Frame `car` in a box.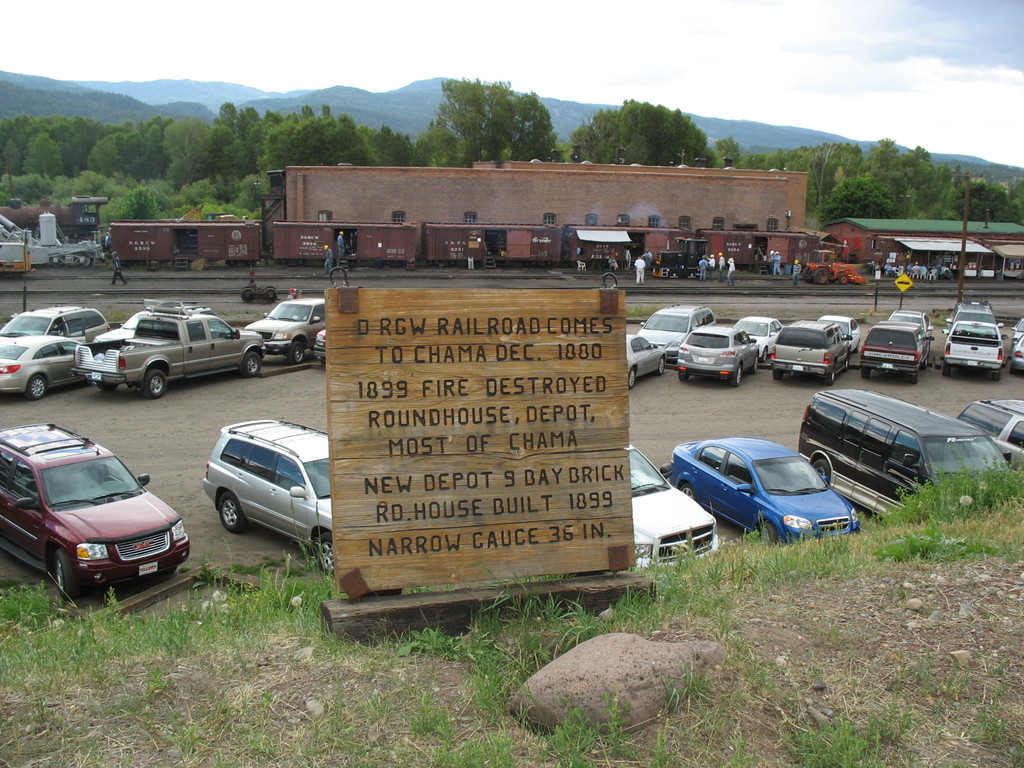
detection(630, 336, 671, 393).
